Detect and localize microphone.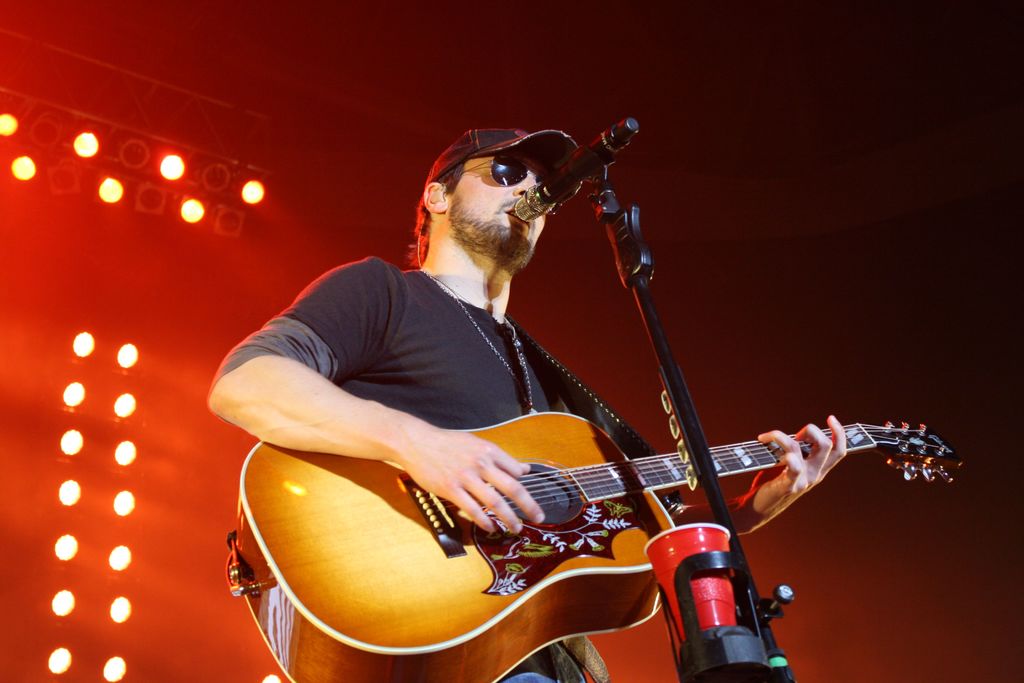
Localized at 516 114 636 222.
